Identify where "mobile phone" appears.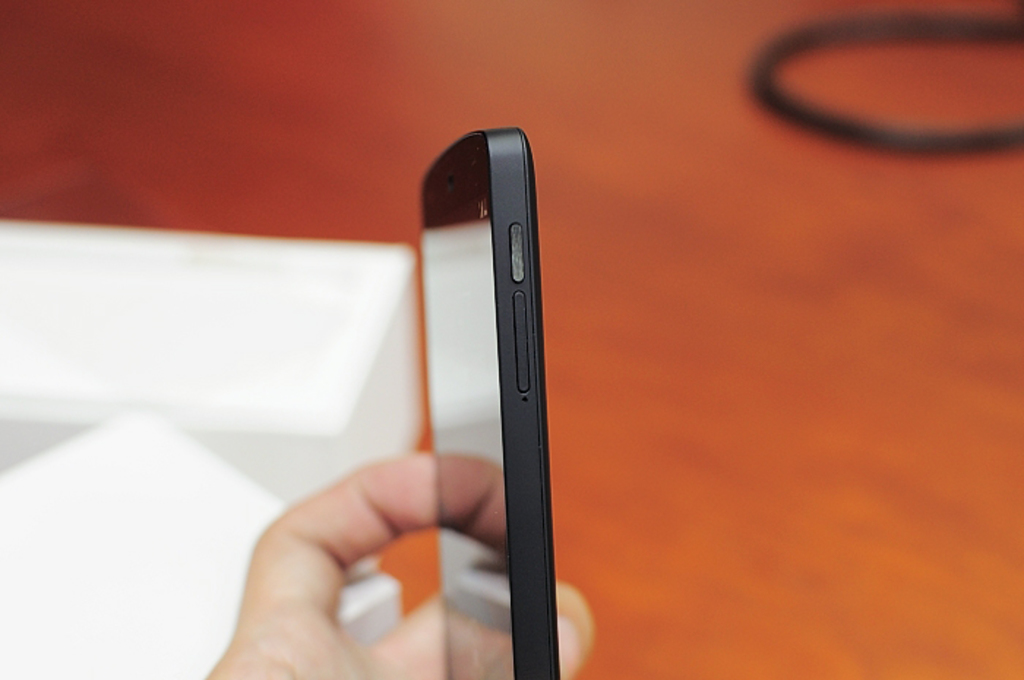
Appears at x1=391, y1=94, x2=571, y2=635.
